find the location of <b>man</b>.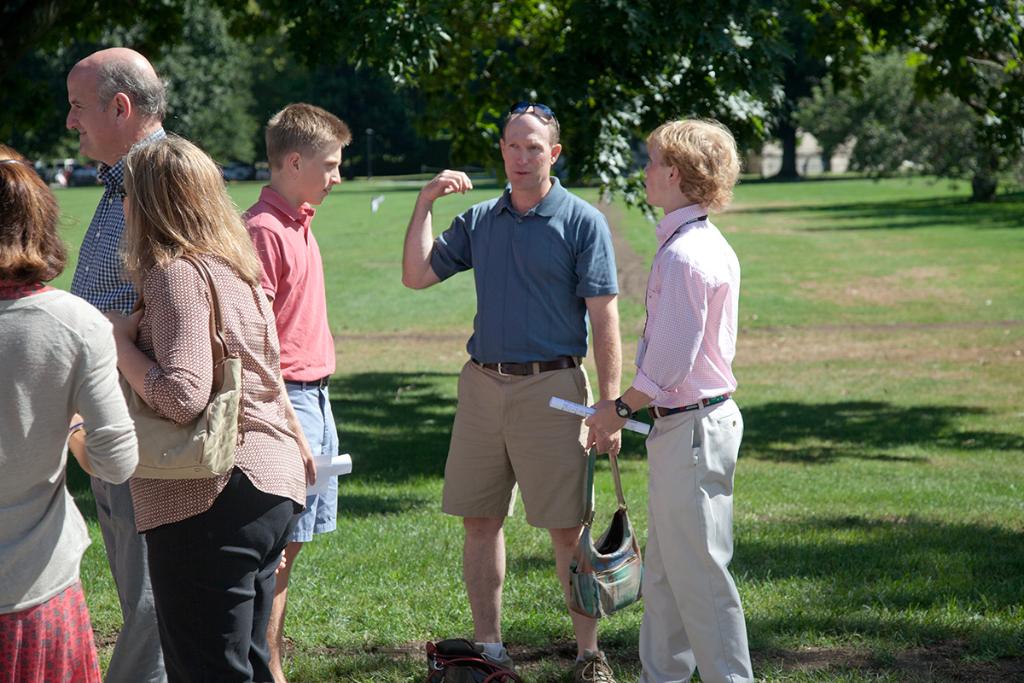
Location: 412 108 617 646.
